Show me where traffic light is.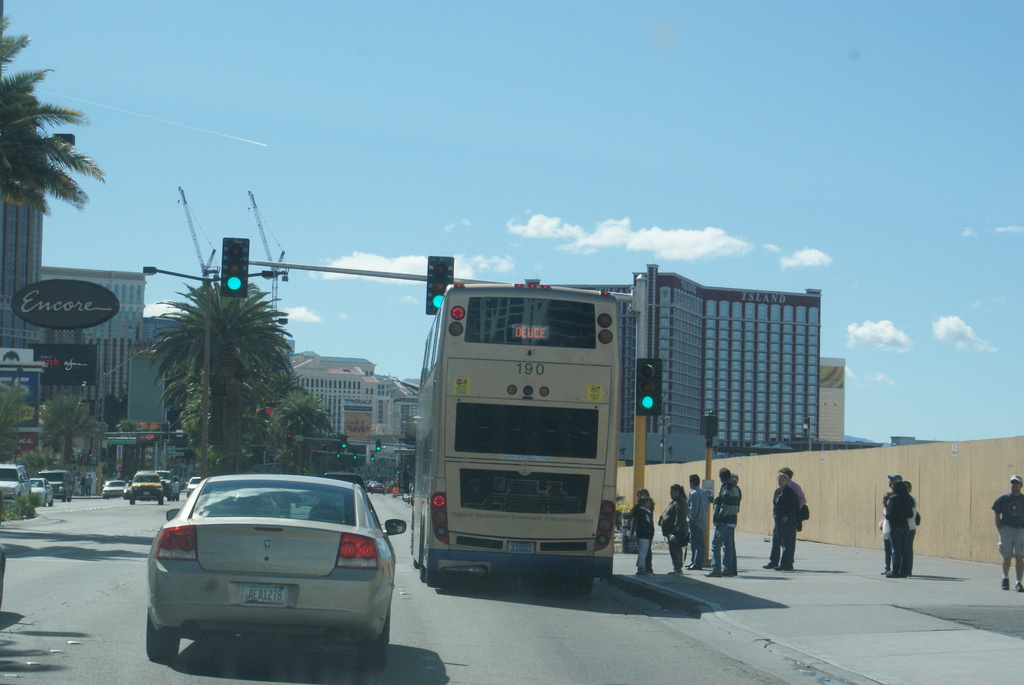
traffic light is at 376 440 382 451.
